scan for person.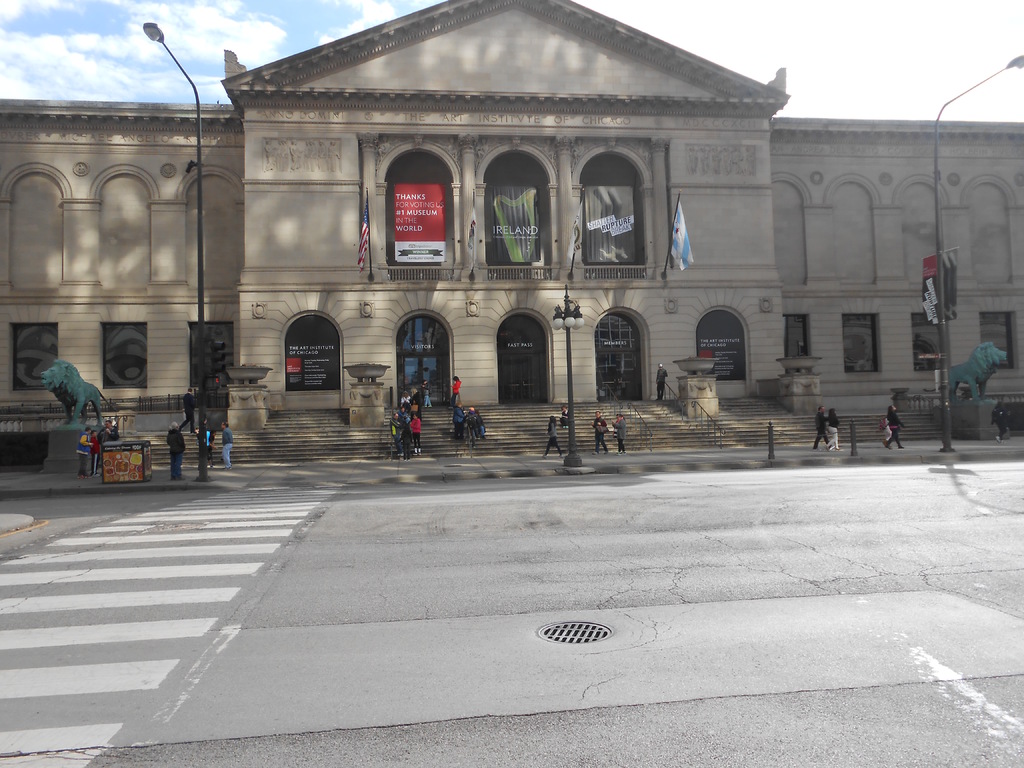
Scan result: Rect(159, 417, 190, 482).
